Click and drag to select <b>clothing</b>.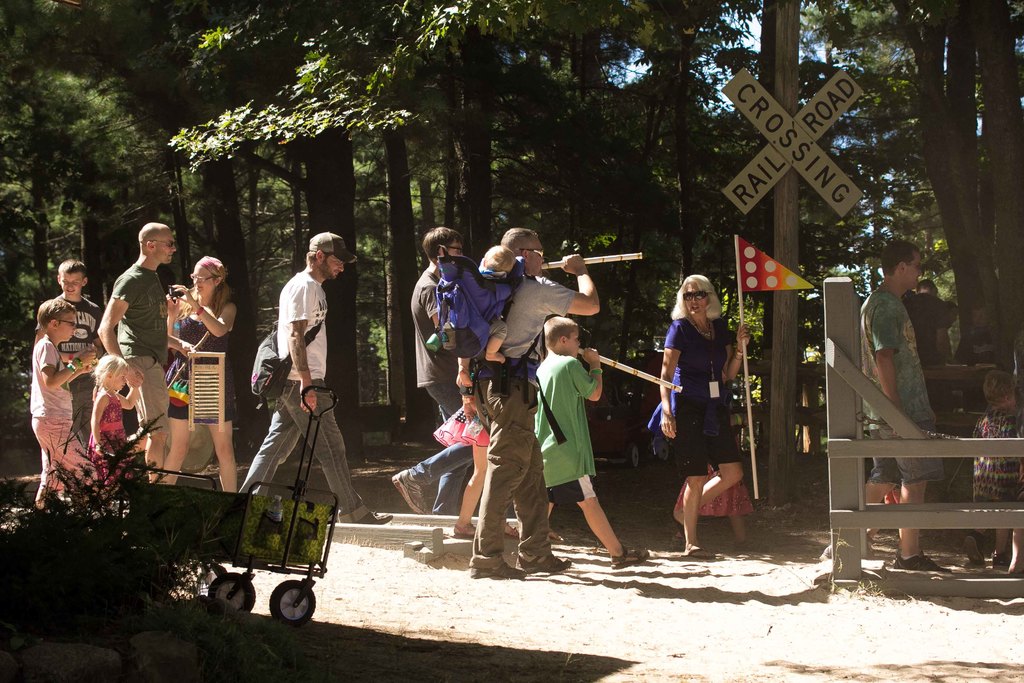
Selection: crop(113, 260, 161, 415).
